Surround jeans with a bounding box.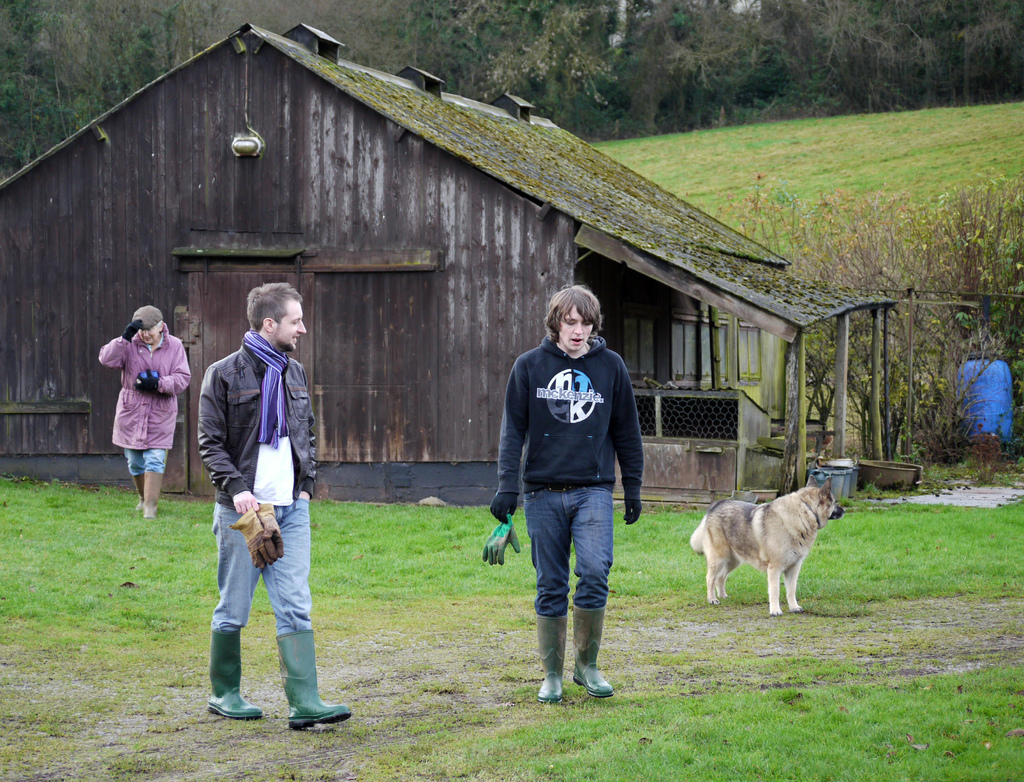
525:488:616:617.
